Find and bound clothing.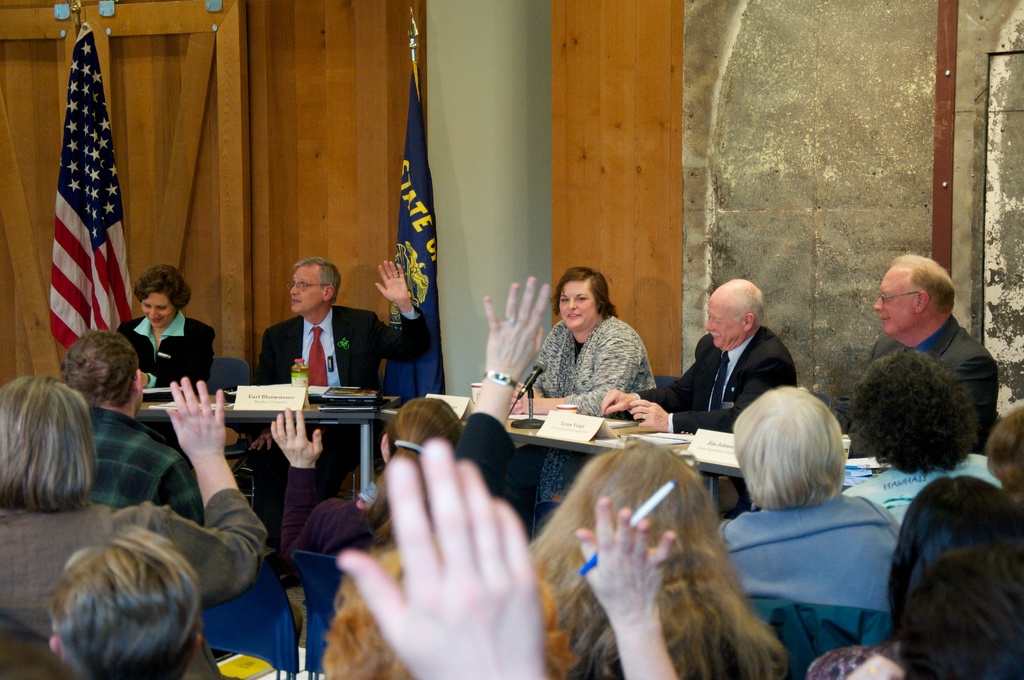
Bound: left=630, top=323, right=795, bottom=433.
